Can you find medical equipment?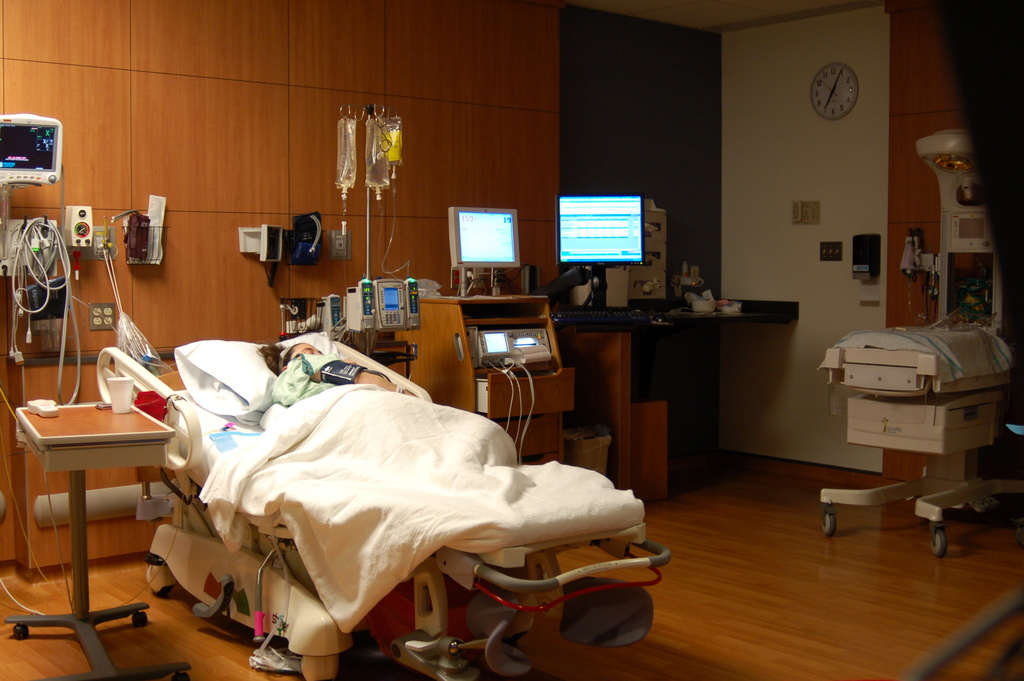
Yes, bounding box: box(0, 108, 83, 402).
